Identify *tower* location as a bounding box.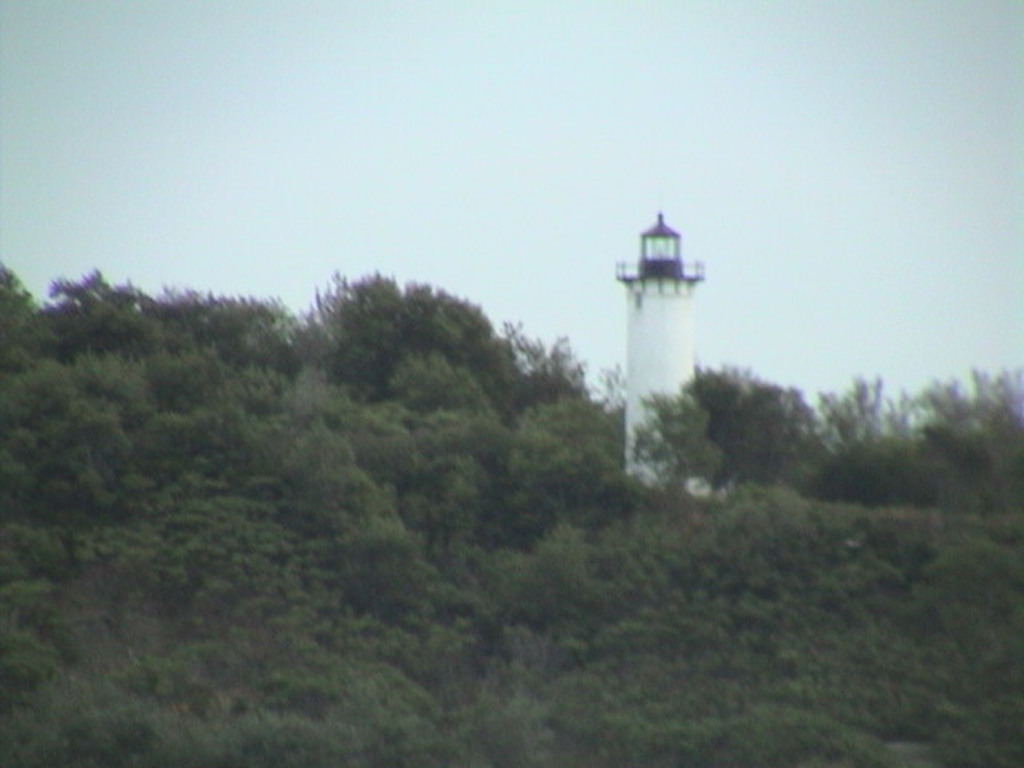
605:195:717:448.
